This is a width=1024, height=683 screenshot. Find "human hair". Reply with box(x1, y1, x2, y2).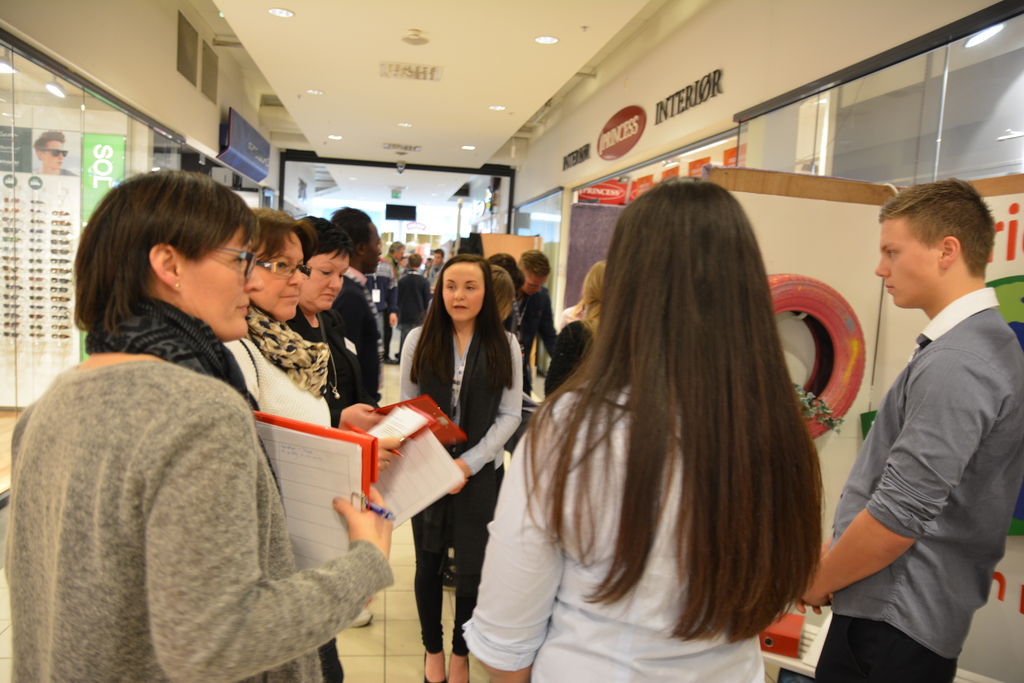
box(876, 177, 999, 279).
